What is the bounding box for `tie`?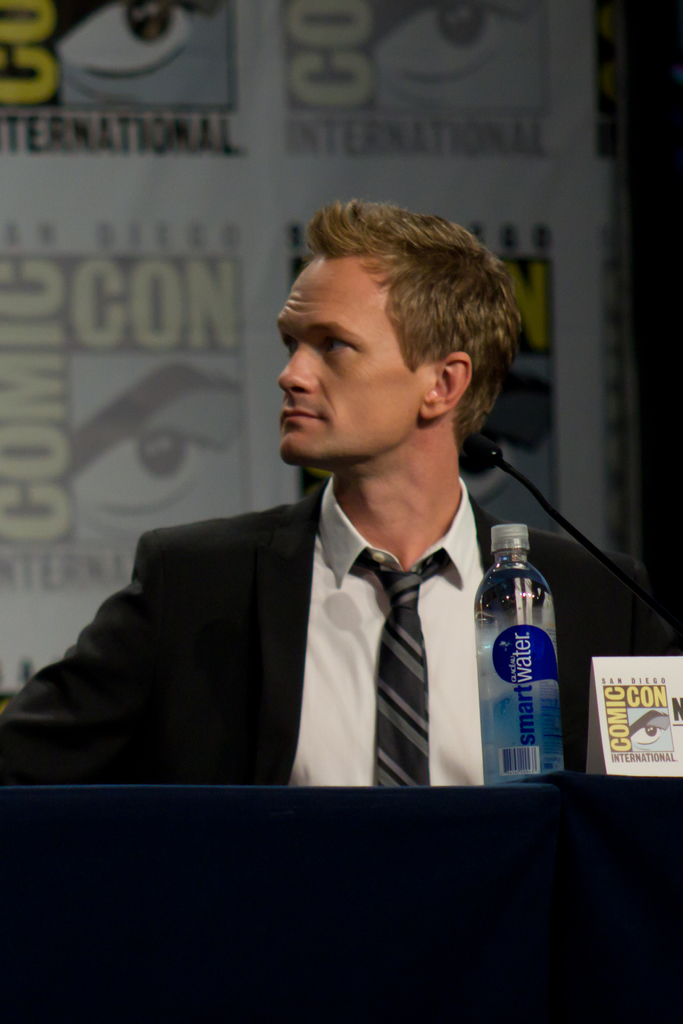
(355,545,453,800).
